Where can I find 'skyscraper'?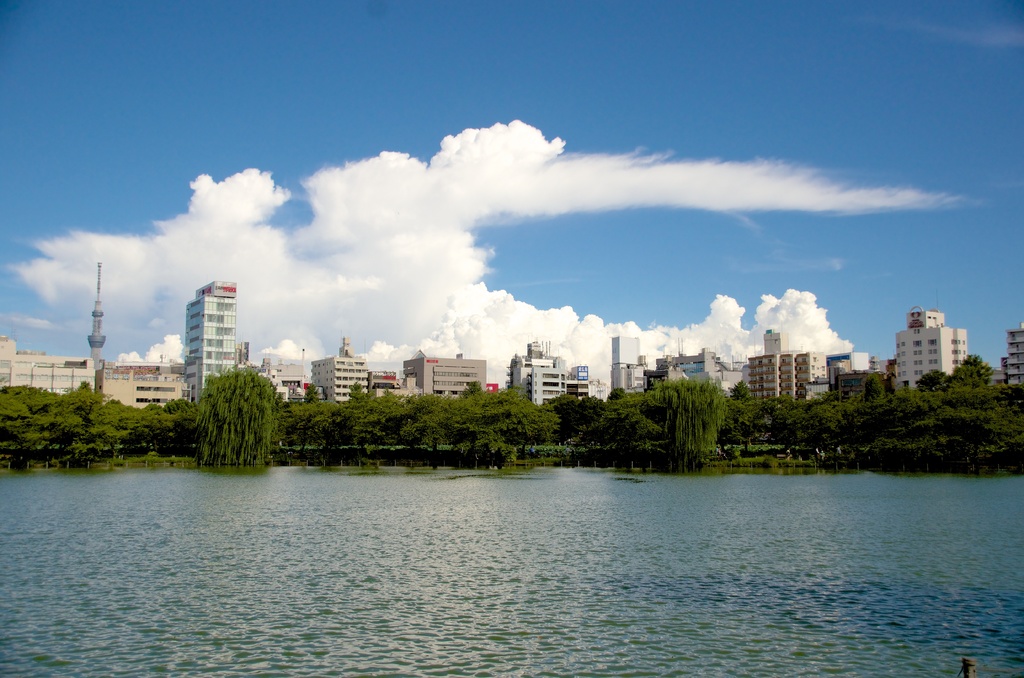
You can find it at [741, 325, 829, 406].
